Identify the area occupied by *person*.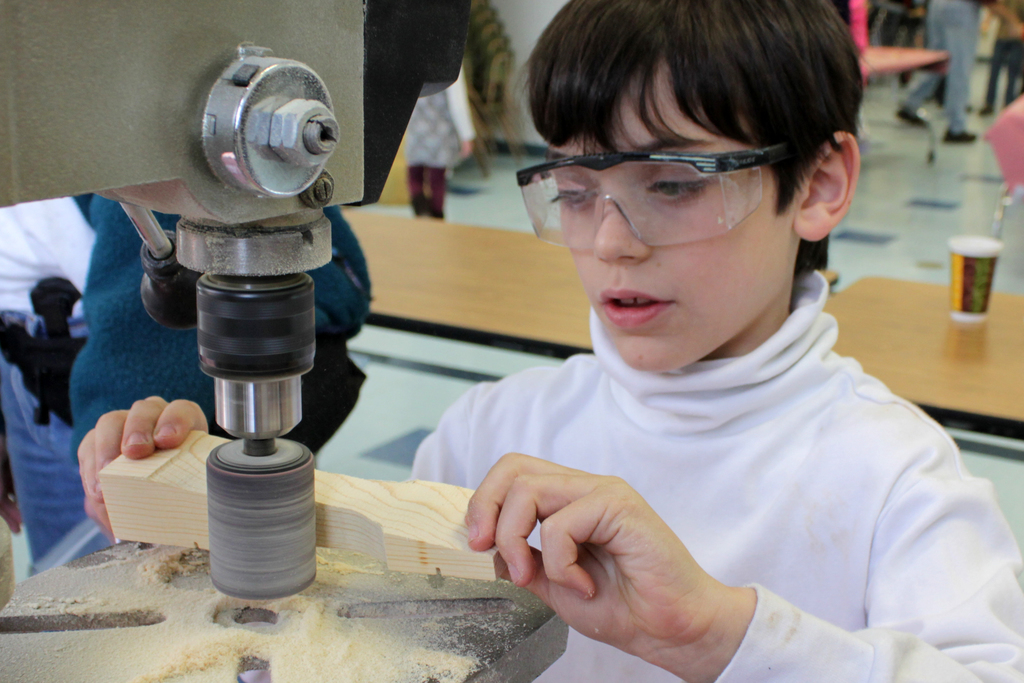
Area: <box>407,65,482,179</box>.
